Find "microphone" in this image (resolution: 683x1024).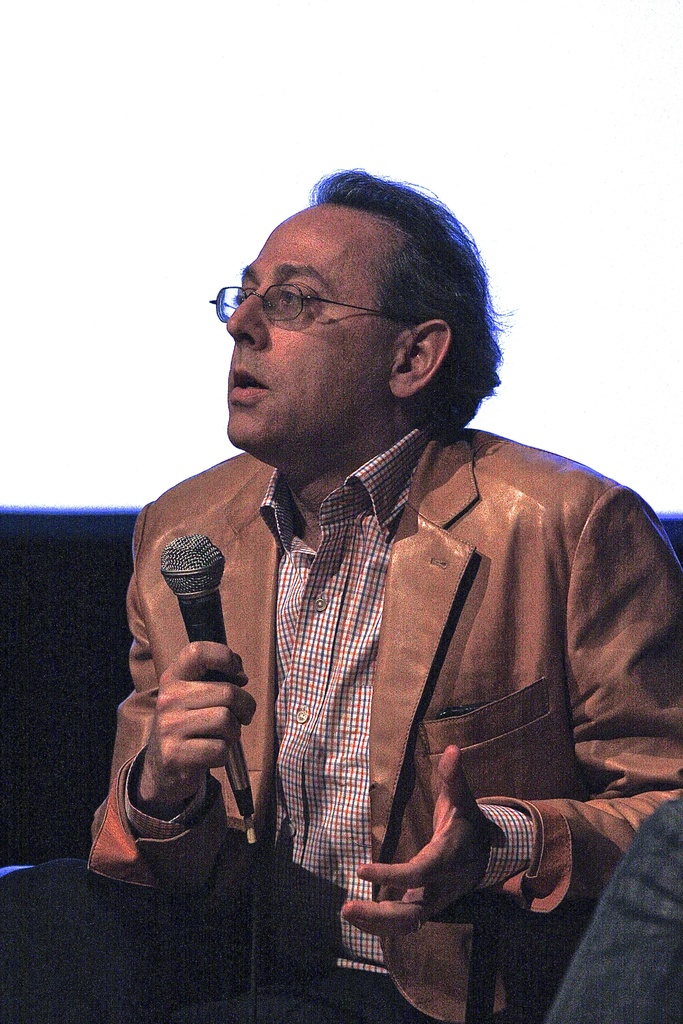
155/534/247/749.
